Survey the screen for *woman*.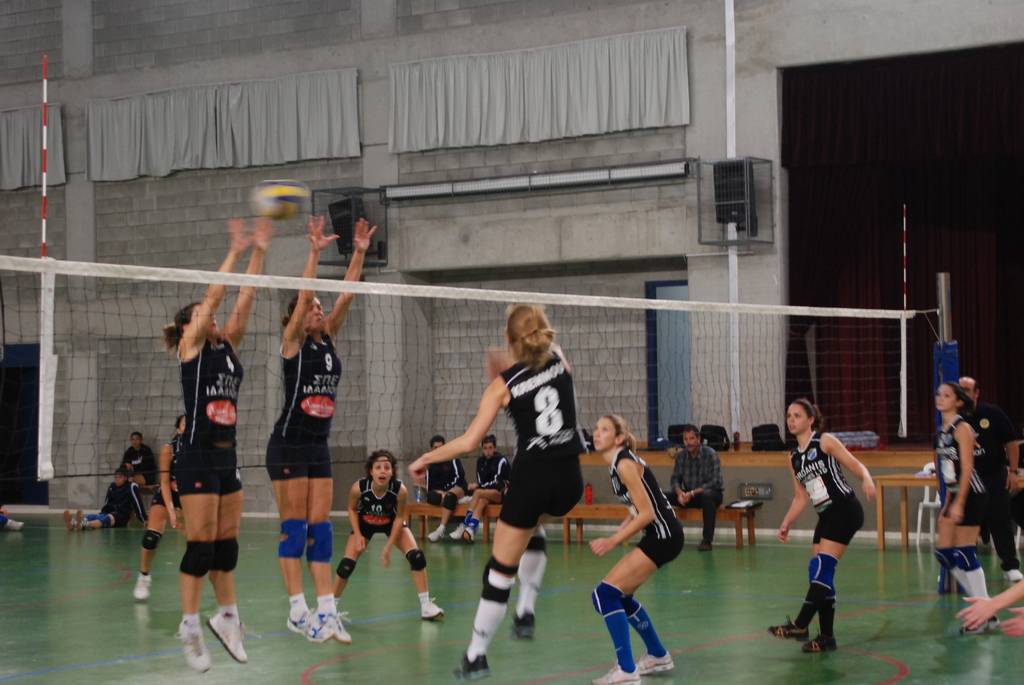
Survey found: bbox(165, 218, 274, 673).
